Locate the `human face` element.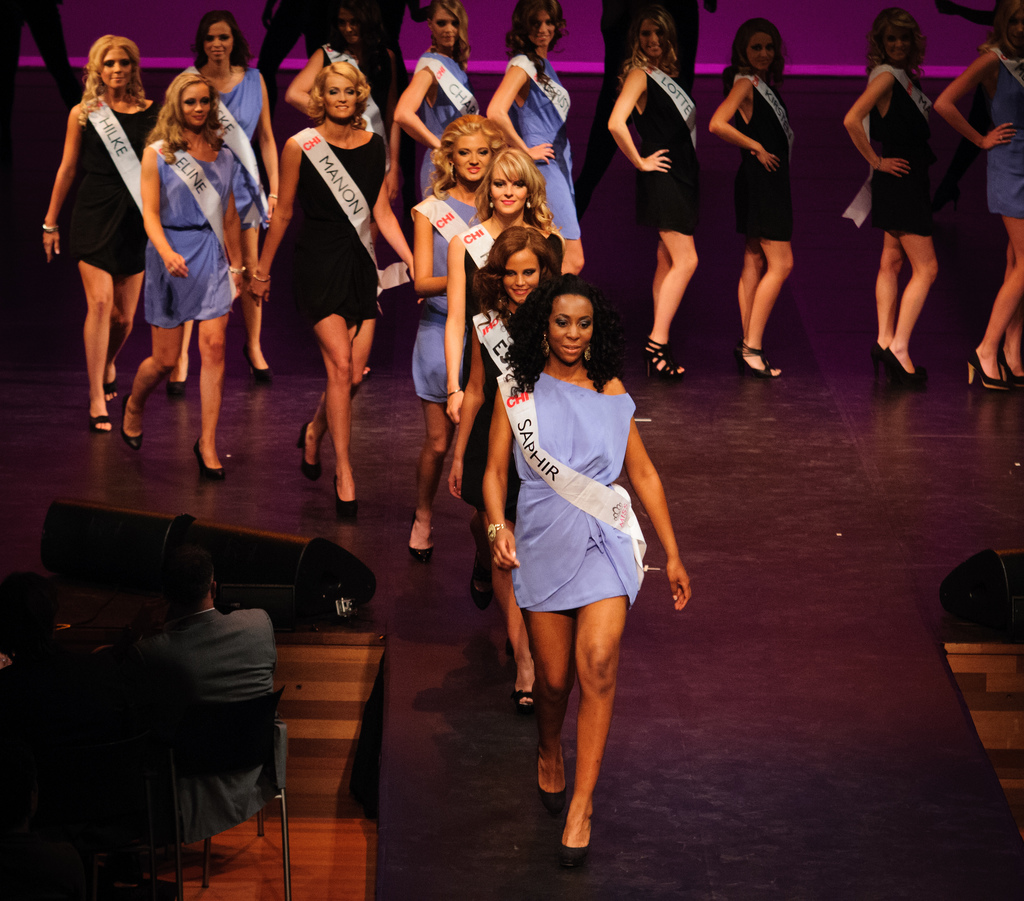
Element bbox: 528:12:554:46.
